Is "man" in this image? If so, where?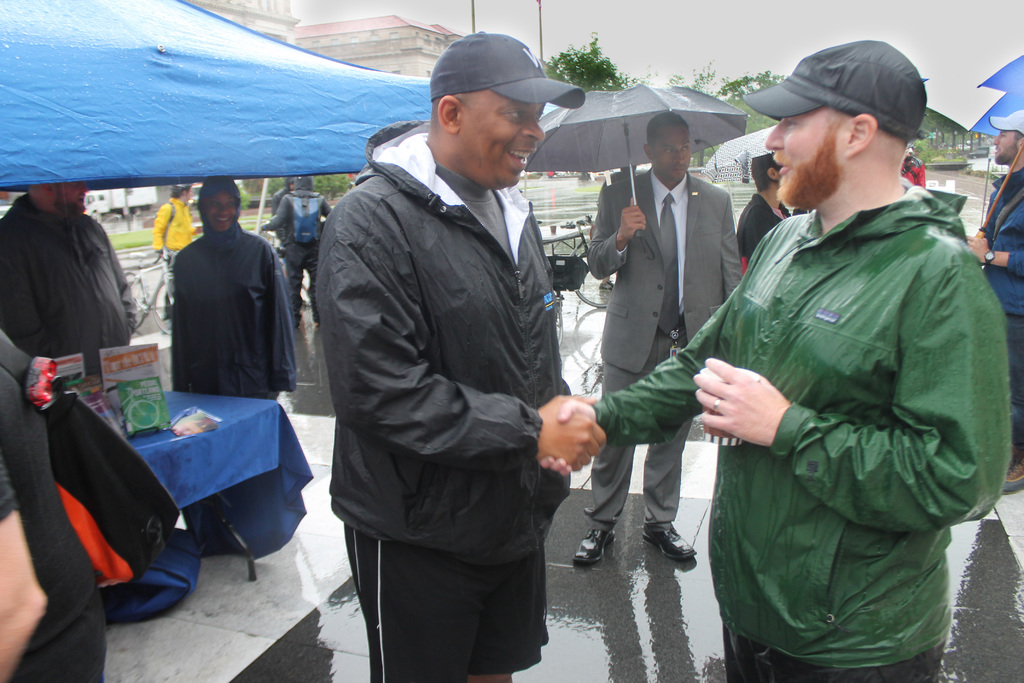
Yes, at [254,174,335,331].
